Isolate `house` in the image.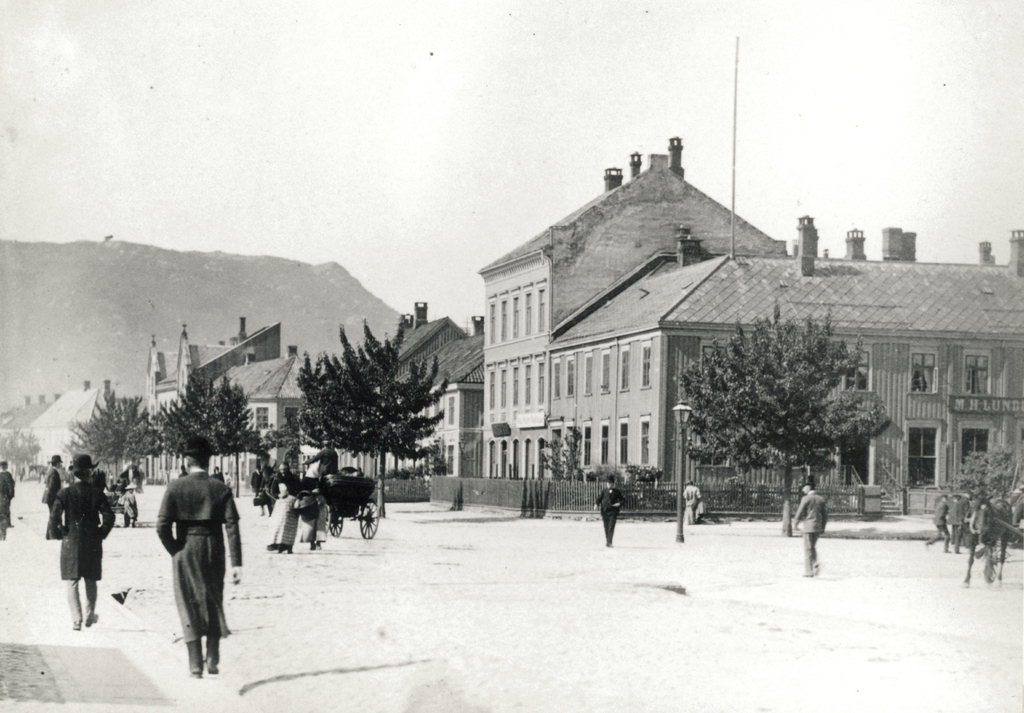
Isolated region: BBox(130, 331, 279, 495).
